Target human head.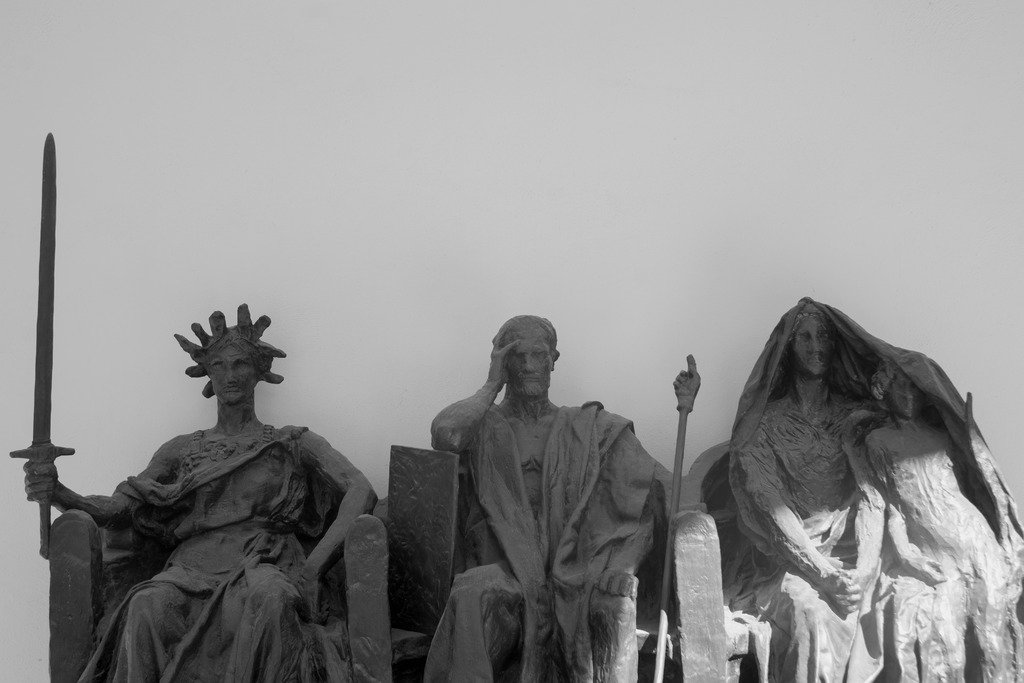
Target region: {"left": 790, "top": 309, "right": 841, "bottom": 386}.
